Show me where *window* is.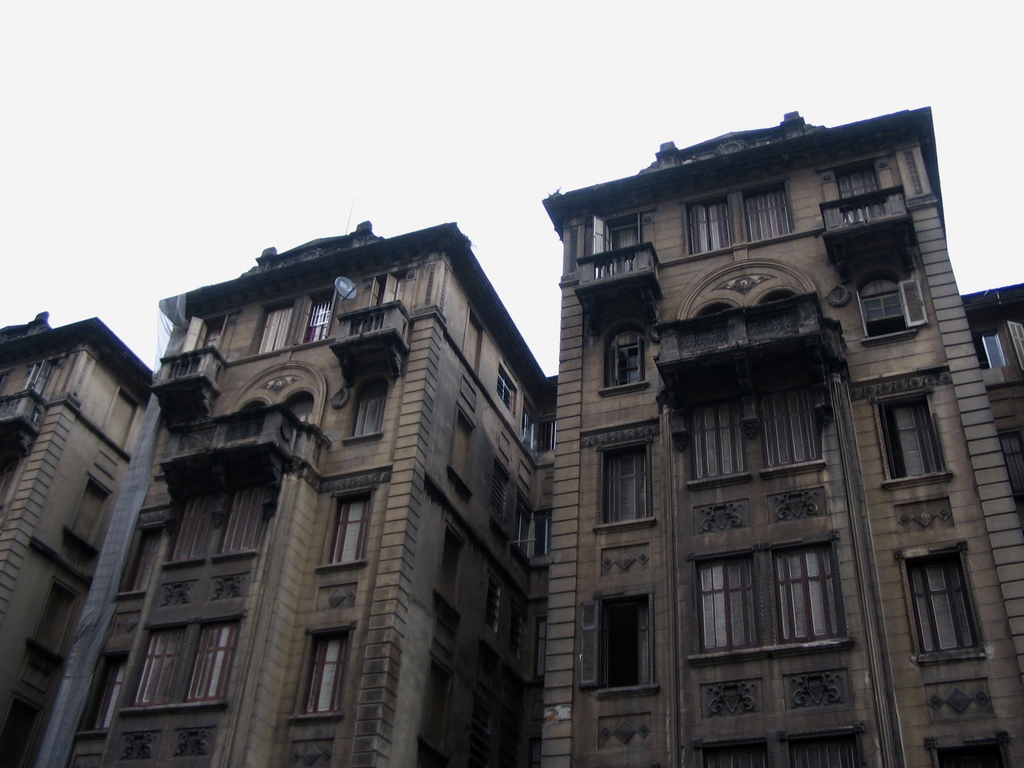
*window* is at [593, 442, 660, 532].
